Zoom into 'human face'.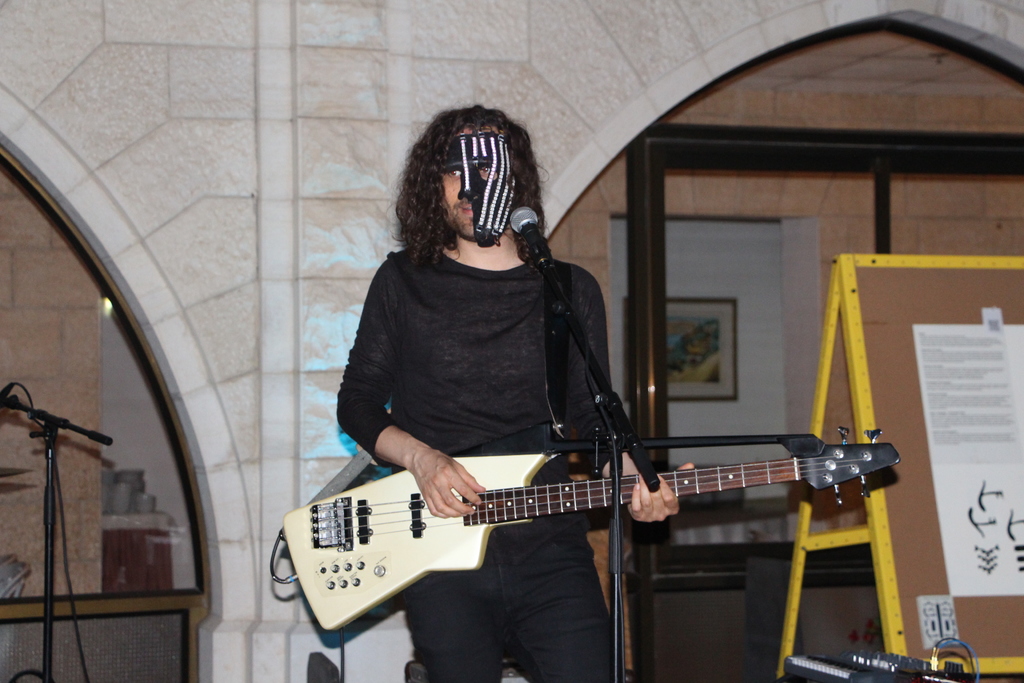
Zoom target: select_region(445, 128, 497, 241).
